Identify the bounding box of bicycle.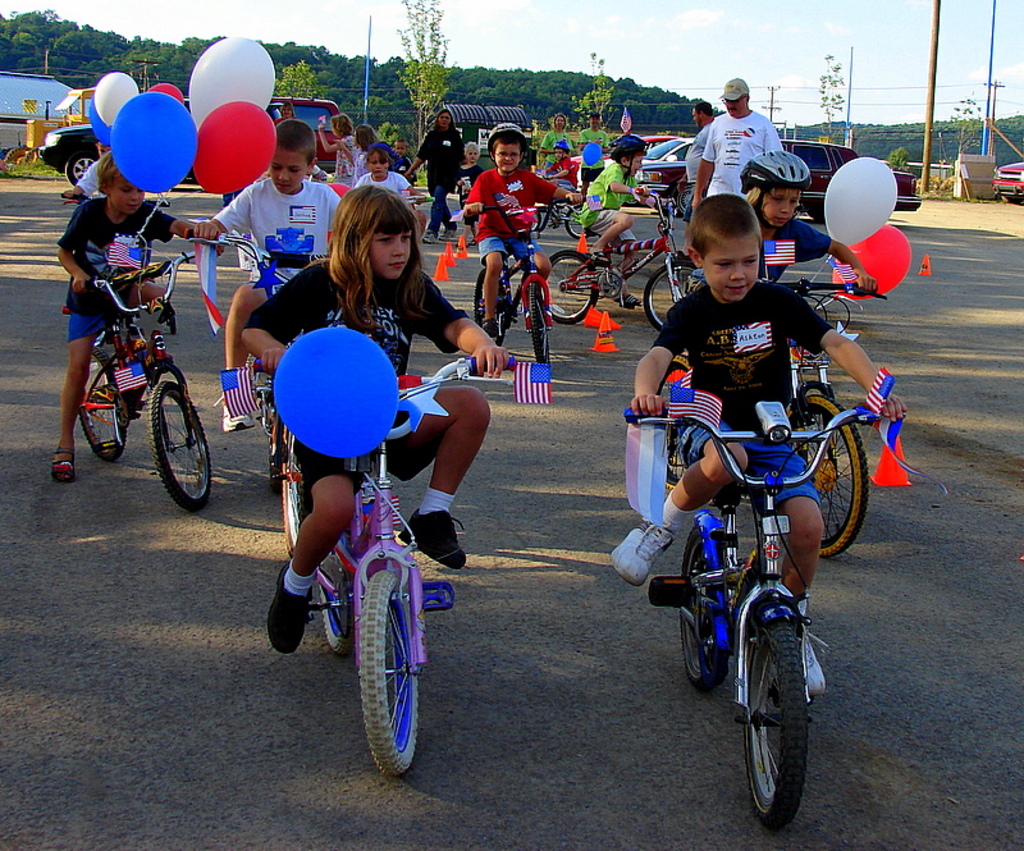
BBox(472, 191, 584, 374).
